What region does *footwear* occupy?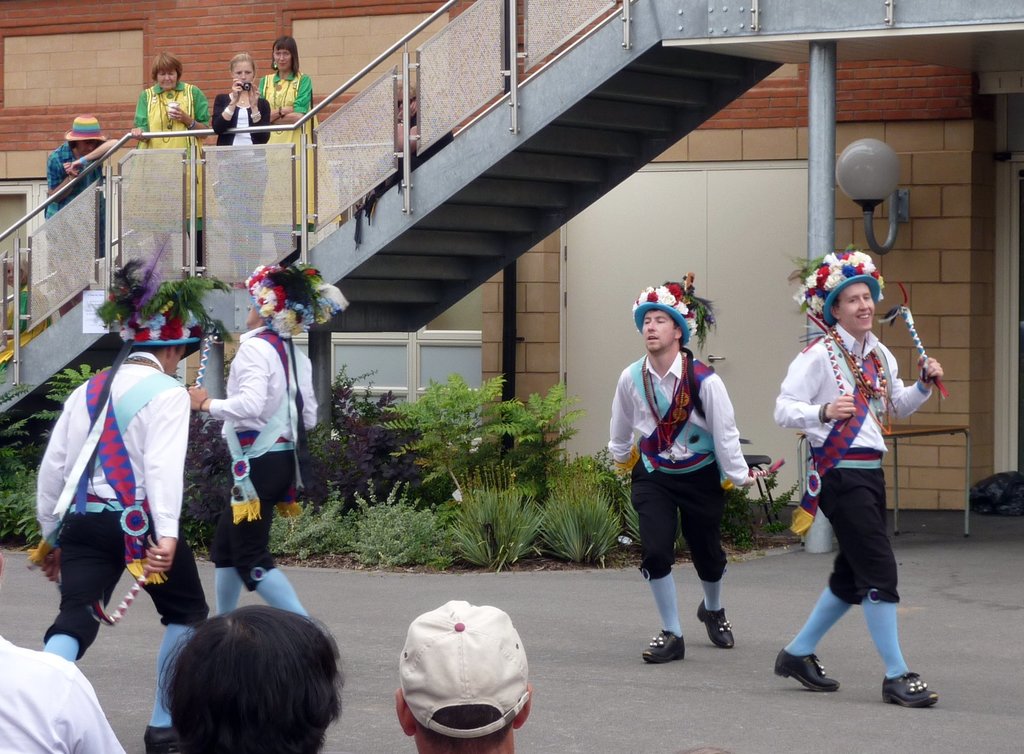
(881, 666, 942, 710).
